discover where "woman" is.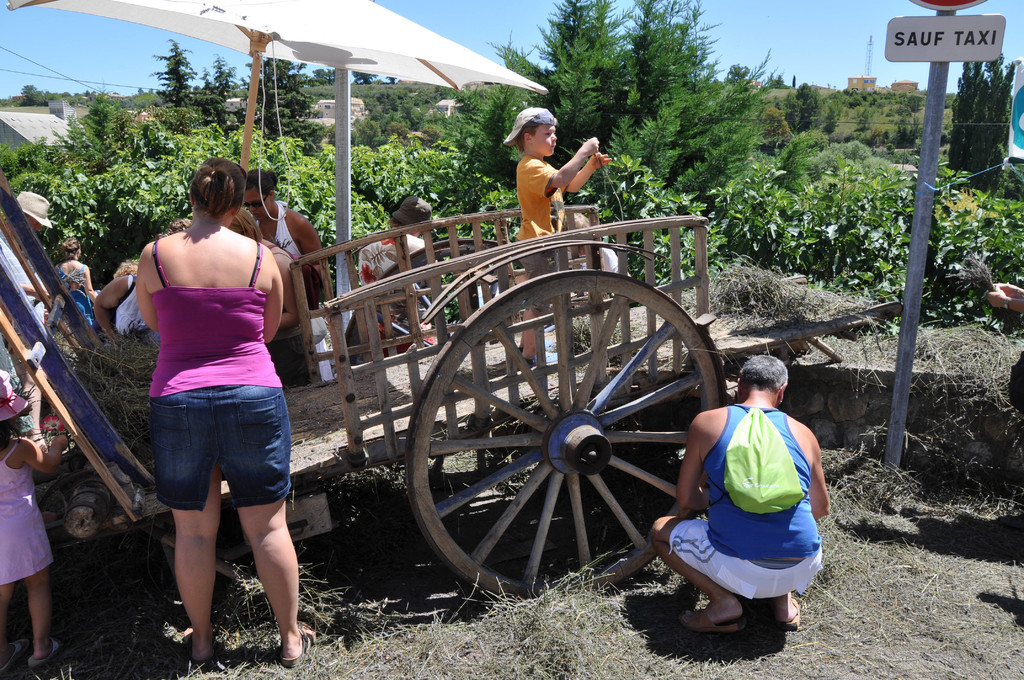
Discovered at (243, 166, 323, 303).
